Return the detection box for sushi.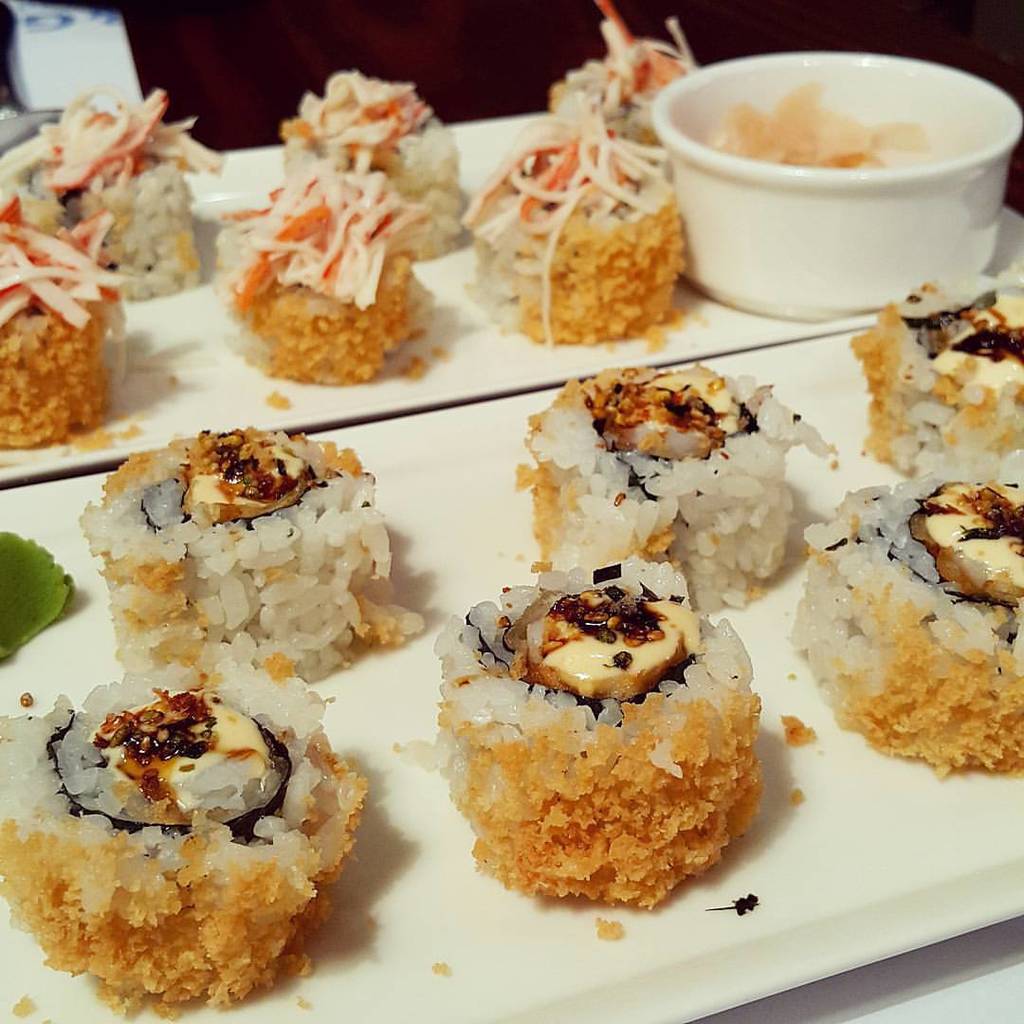
select_region(288, 64, 454, 254).
